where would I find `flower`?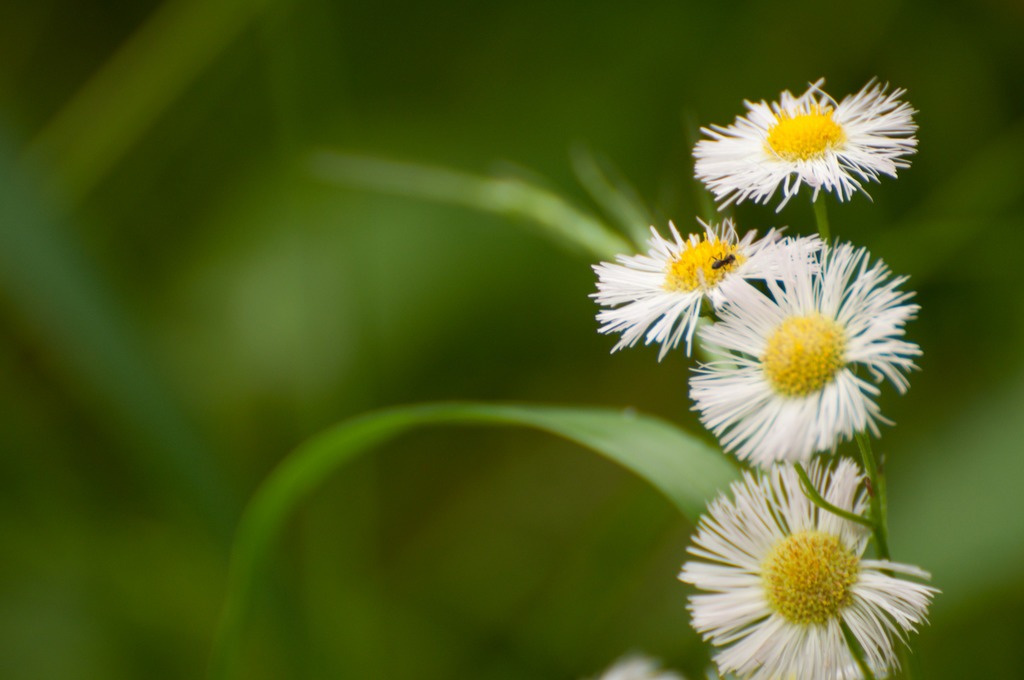
At bbox=[685, 460, 942, 679].
